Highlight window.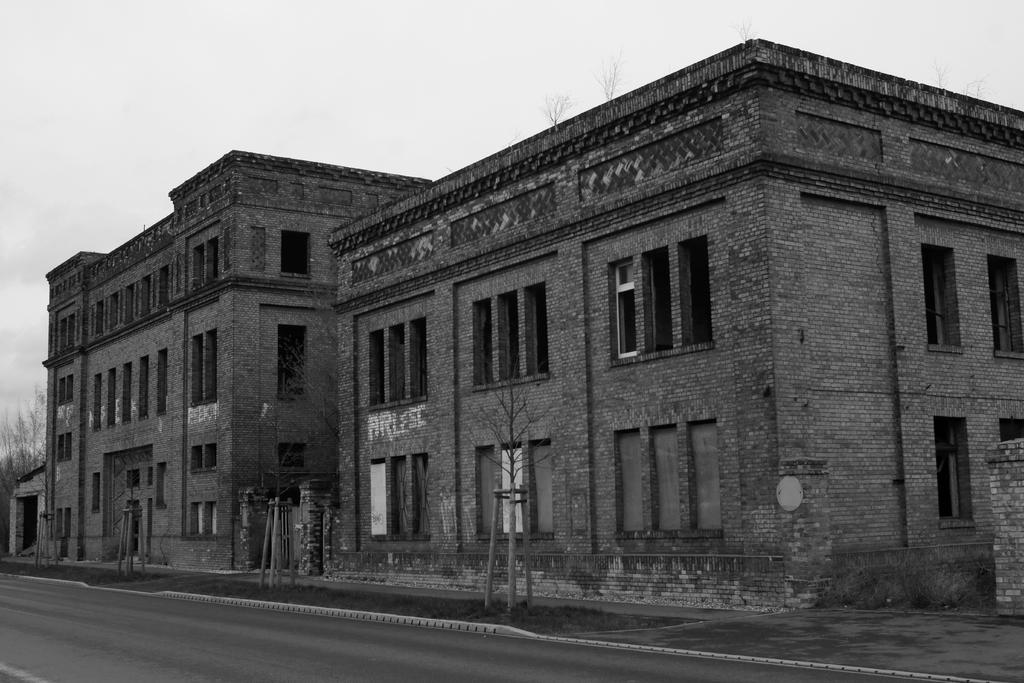
Highlighted region: pyautogui.locateOnScreen(55, 375, 79, 409).
